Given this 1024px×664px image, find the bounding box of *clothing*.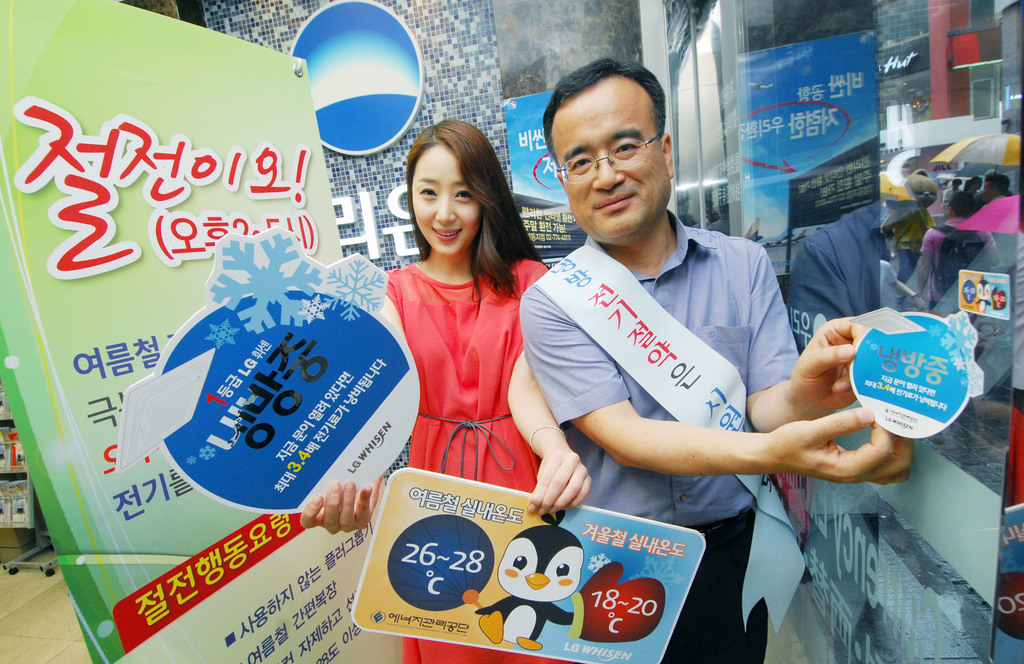
pyautogui.locateOnScreen(520, 227, 799, 521).
